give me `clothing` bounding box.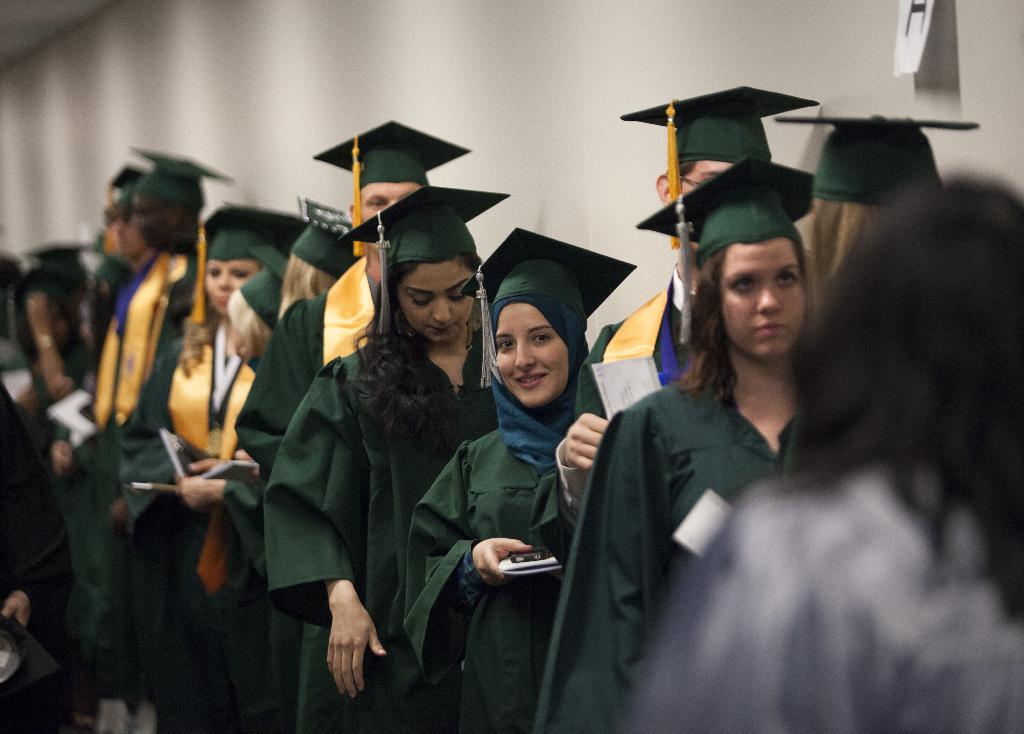
detection(456, 230, 640, 335).
